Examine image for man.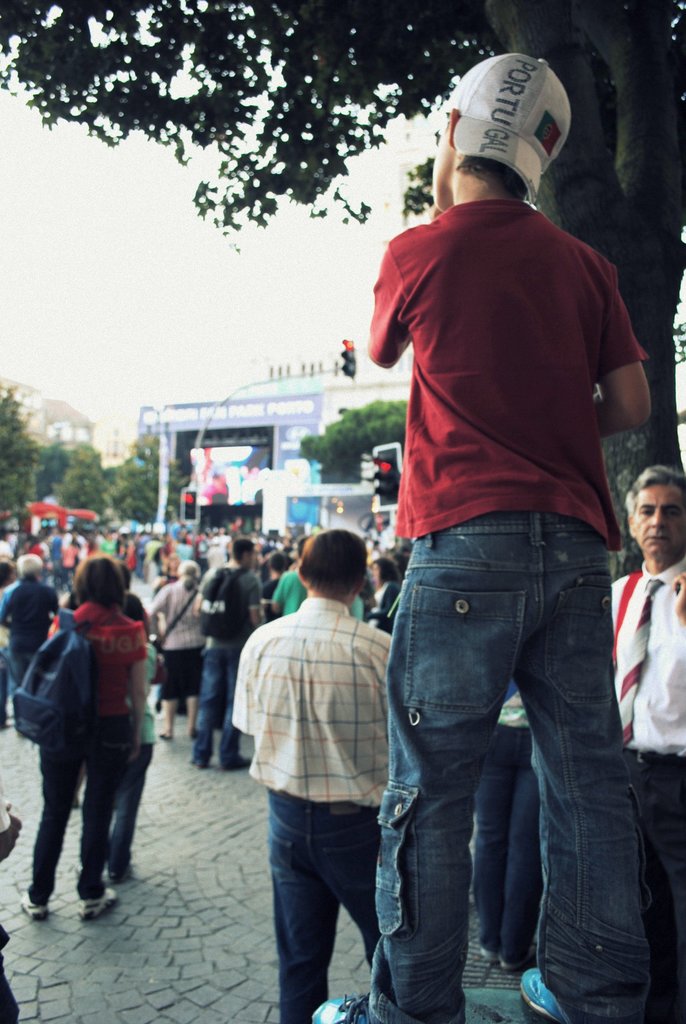
Examination result: bbox(336, 59, 657, 986).
